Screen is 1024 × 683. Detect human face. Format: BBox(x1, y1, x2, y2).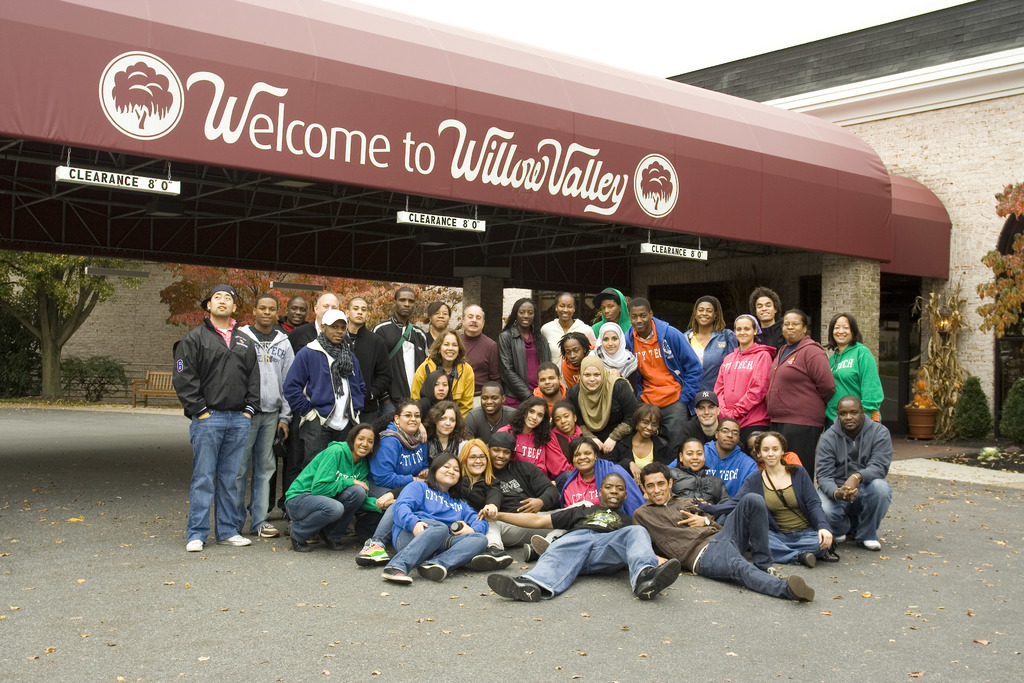
BBox(429, 306, 449, 327).
